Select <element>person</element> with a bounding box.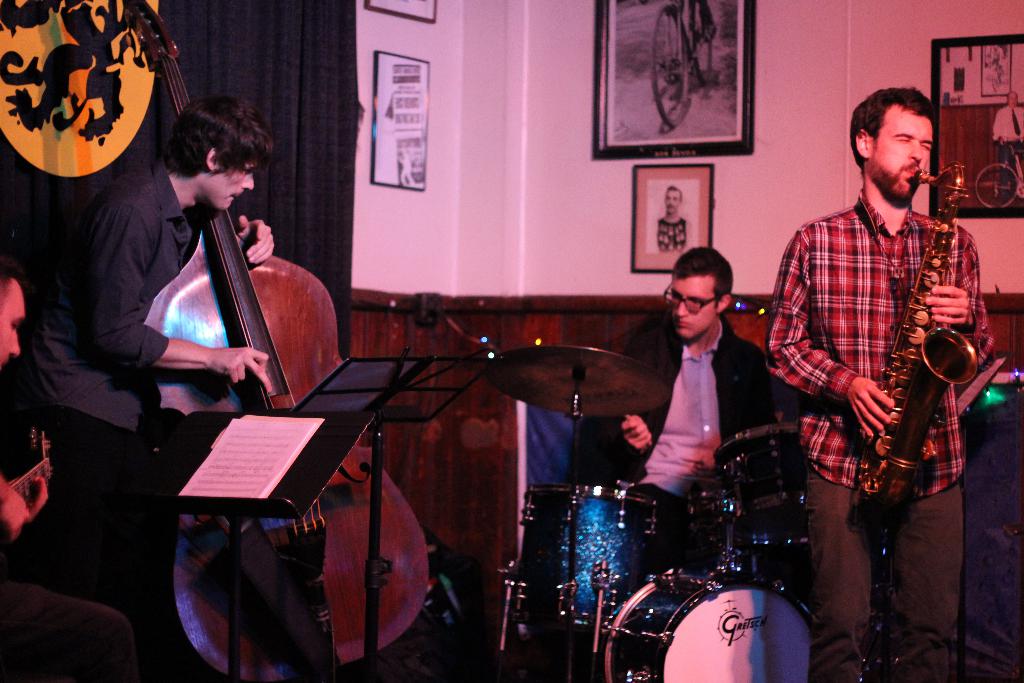
box(760, 88, 989, 682).
